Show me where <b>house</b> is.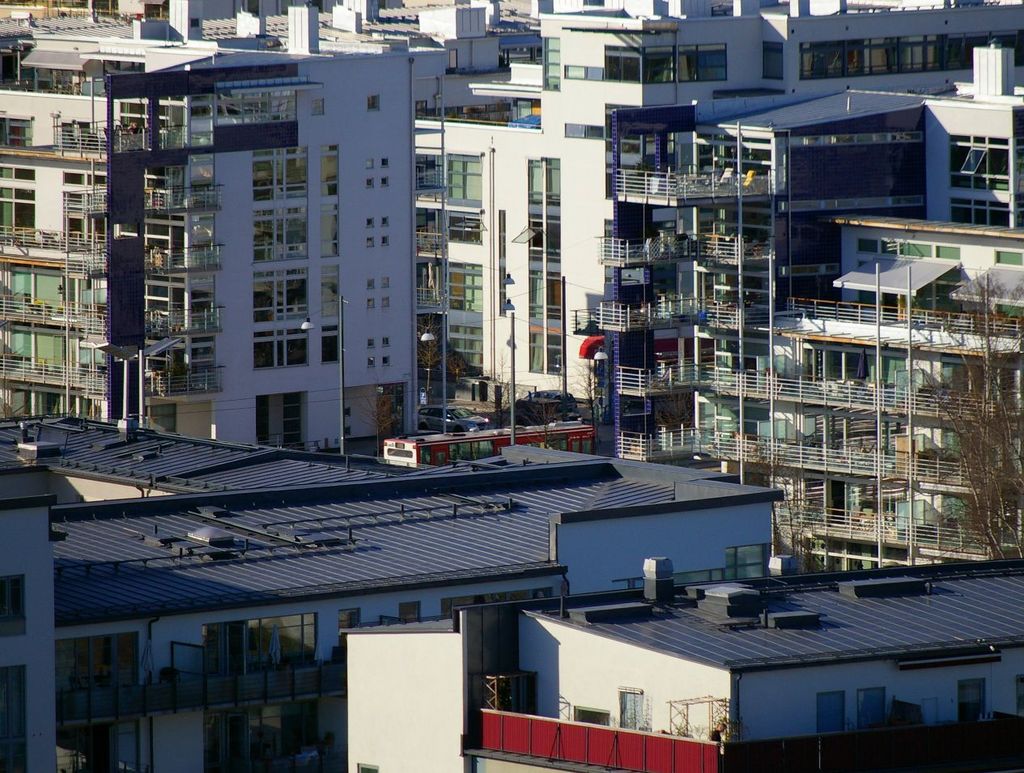
<b>house</b> is at detection(0, 413, 783, 772).
